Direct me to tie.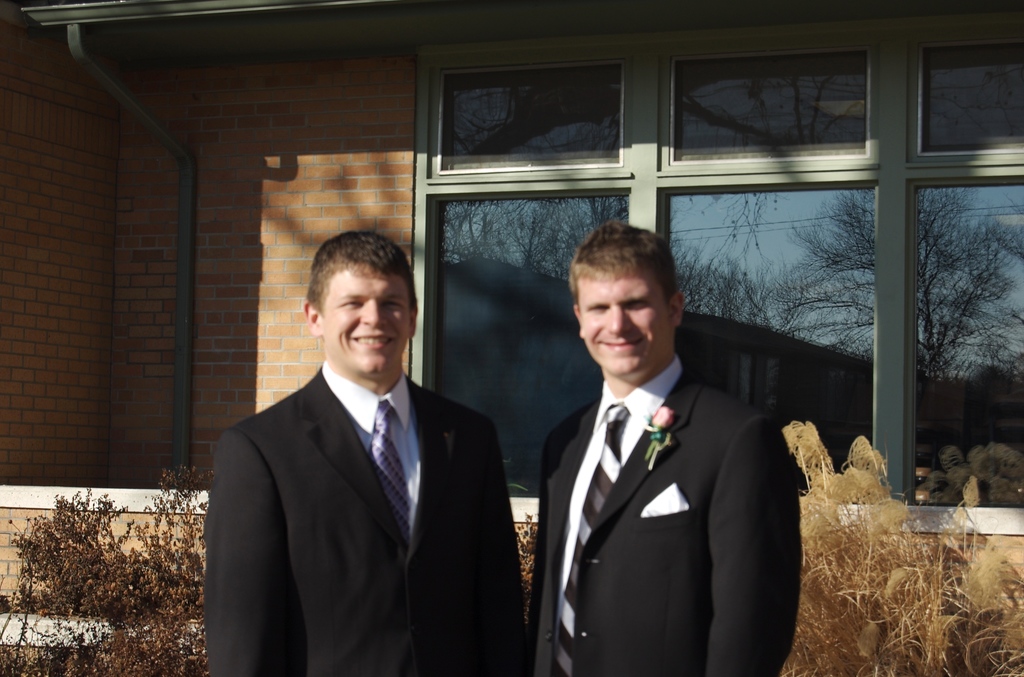
Direction: x1=366 y1=397 x2=409 y2=557.
